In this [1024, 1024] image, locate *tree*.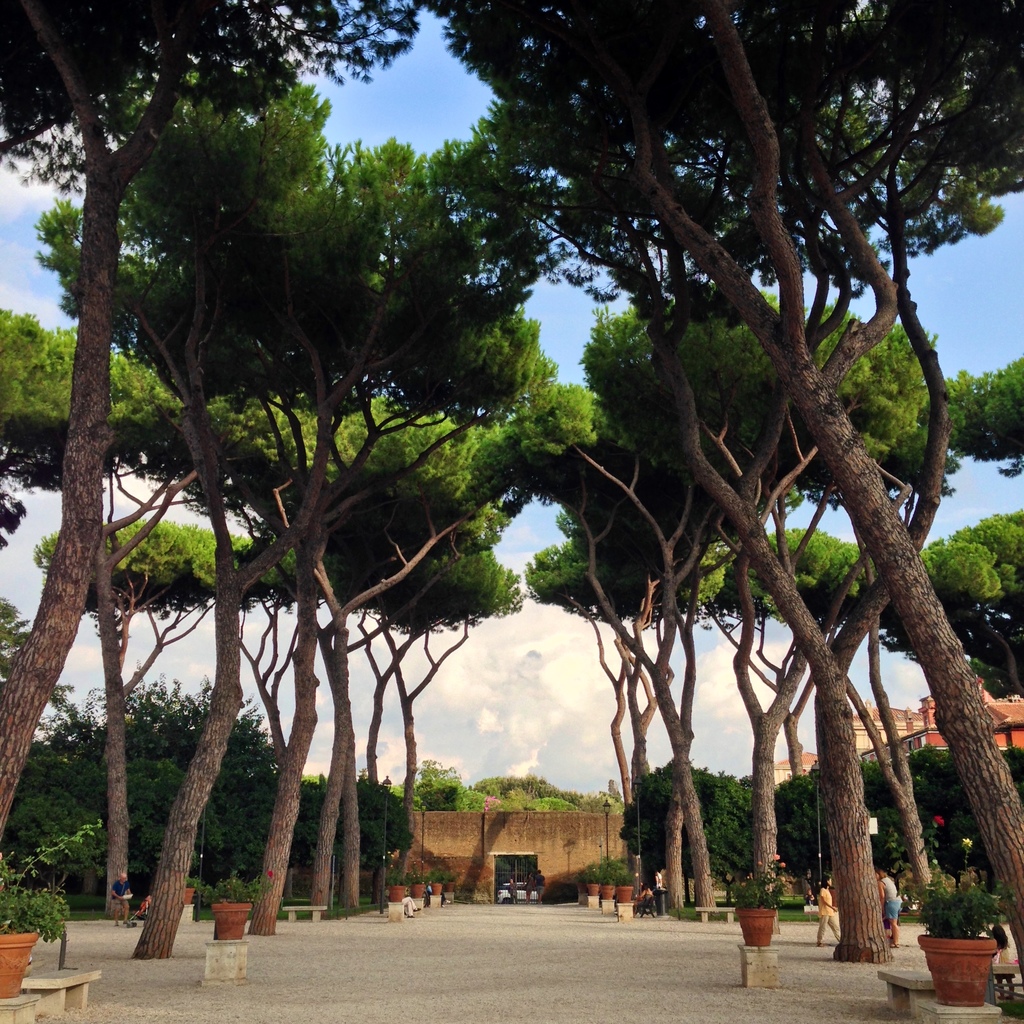
Bounding box: box=[0, 309, 260, 923].
